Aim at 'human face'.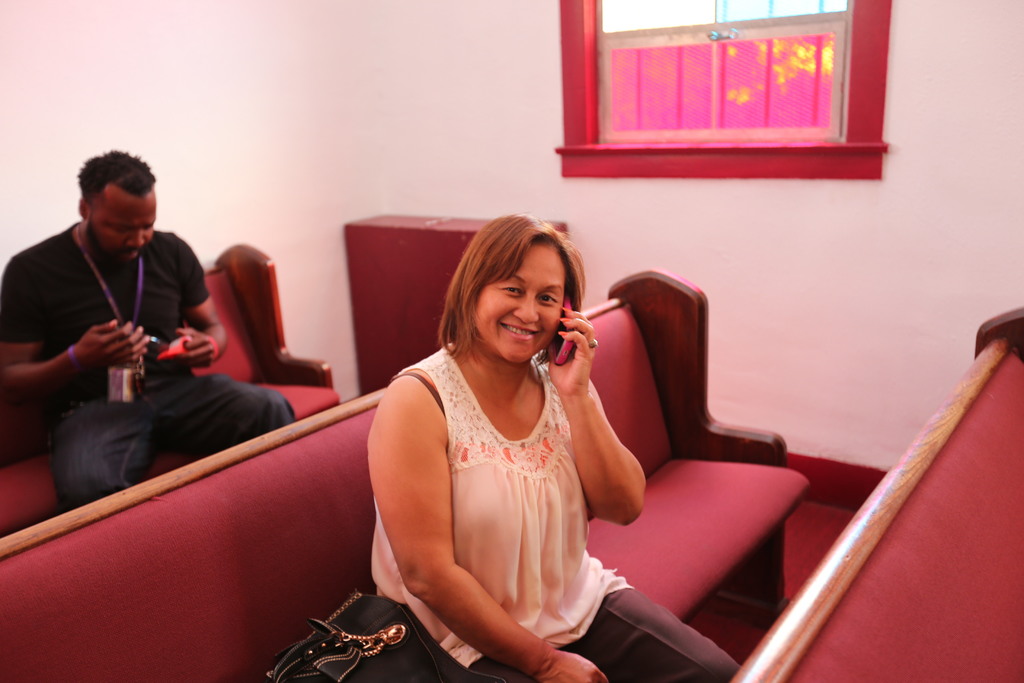
Aimed at pyautogui.locateOnScreen(478, 249, 564, 366).
